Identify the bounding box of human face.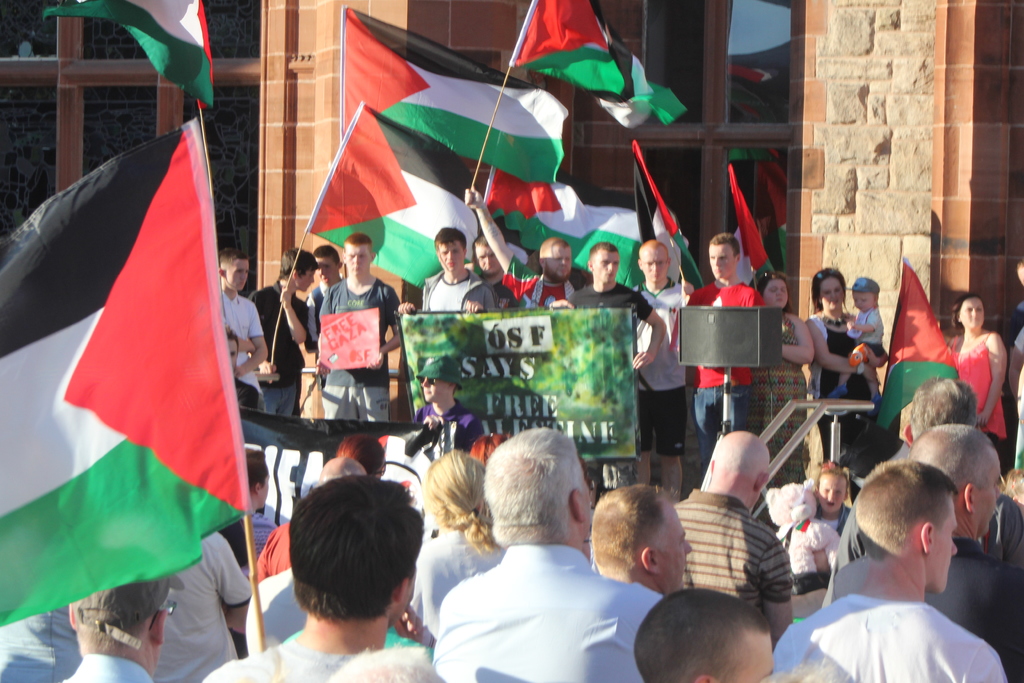
crop(474, 242, 499, 272).
